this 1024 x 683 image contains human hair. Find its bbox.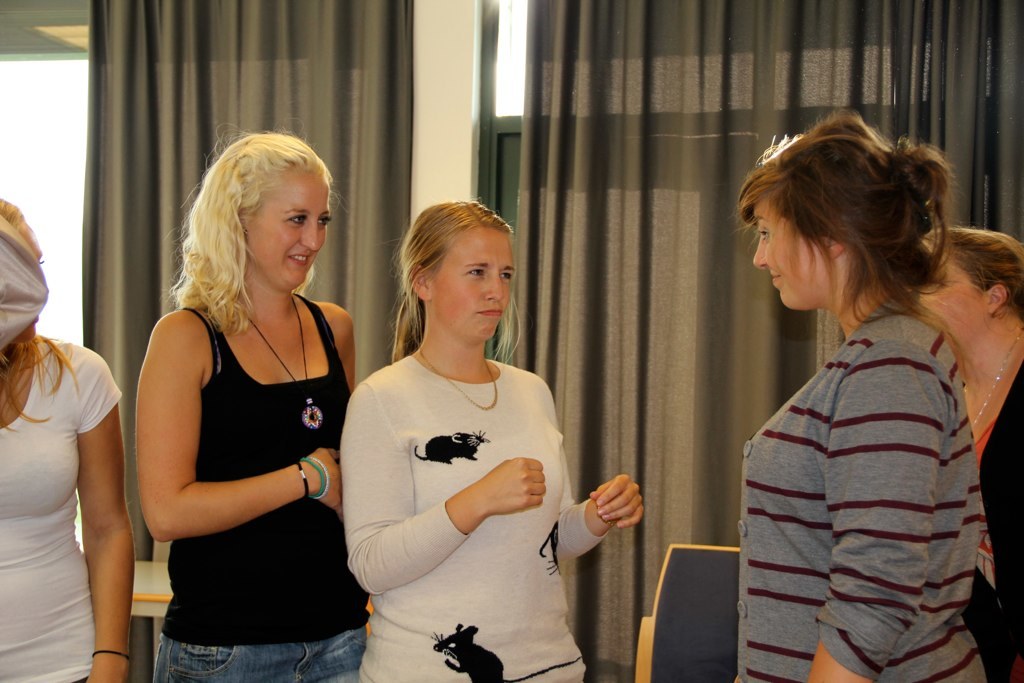
<box>922,222,1023,330</box>.
